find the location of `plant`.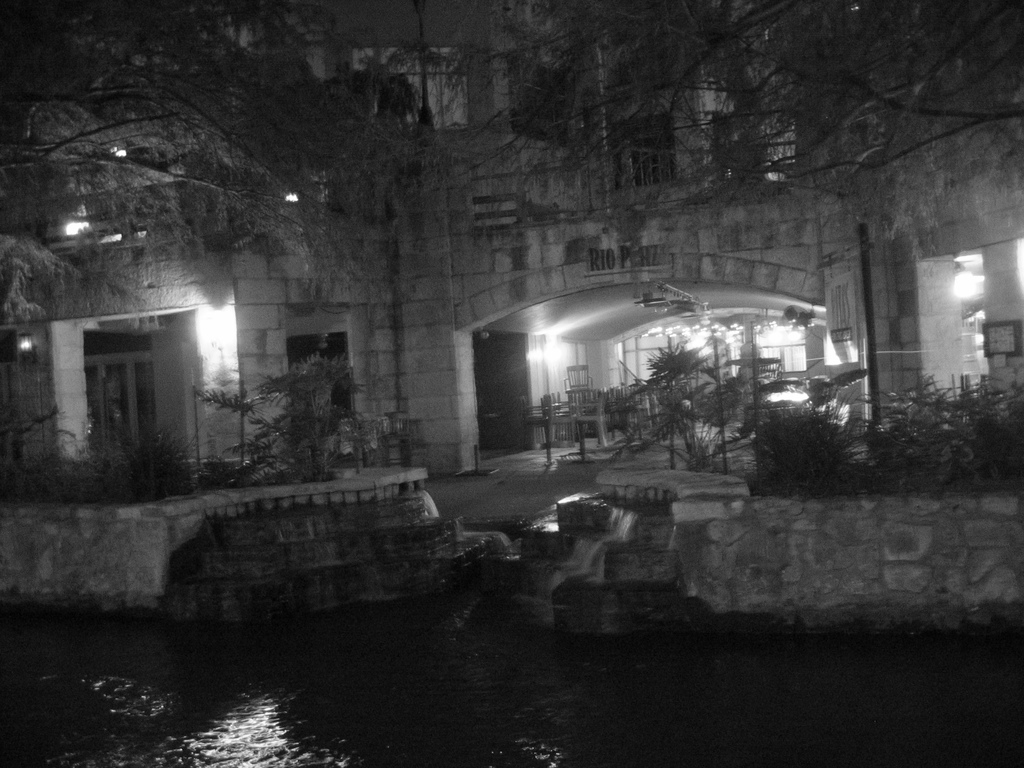
Location: (x1=774, y1=393, x2=860, y2=502).
